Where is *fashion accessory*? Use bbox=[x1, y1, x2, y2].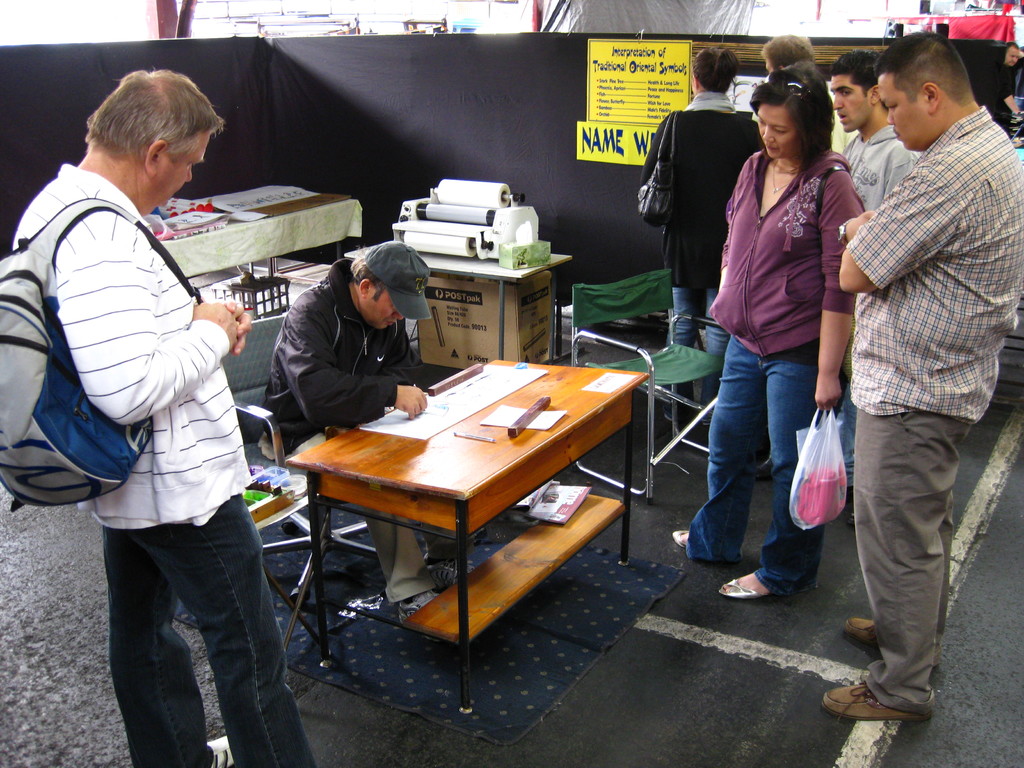
bbox=[435, 560, 475, 585].
